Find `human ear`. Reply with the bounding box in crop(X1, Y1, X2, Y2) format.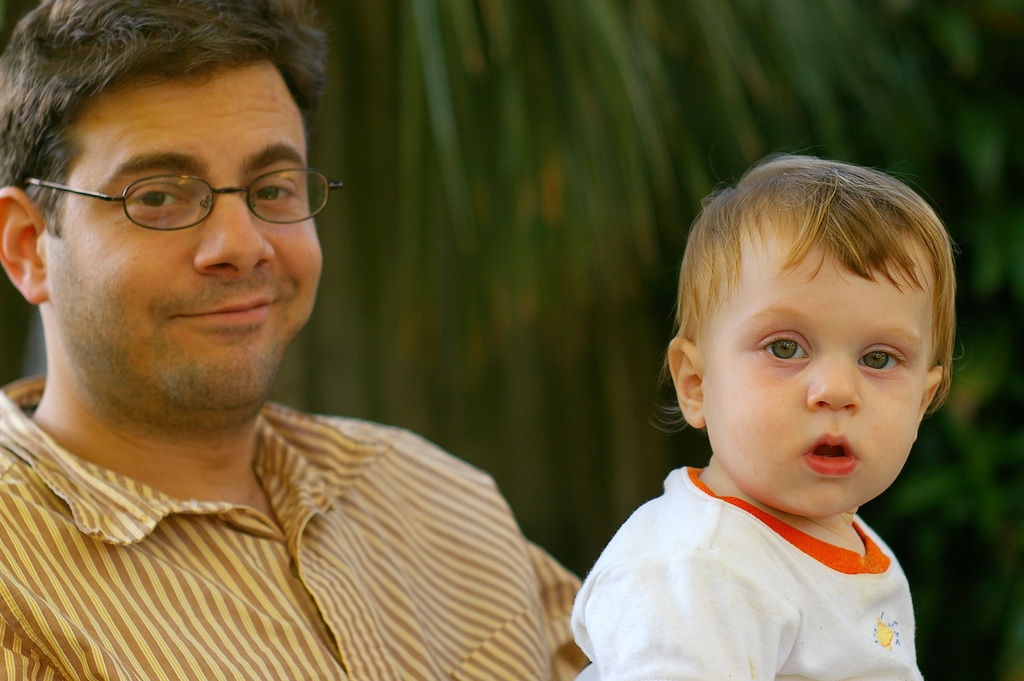
crop(664, 340, 703, 426).
